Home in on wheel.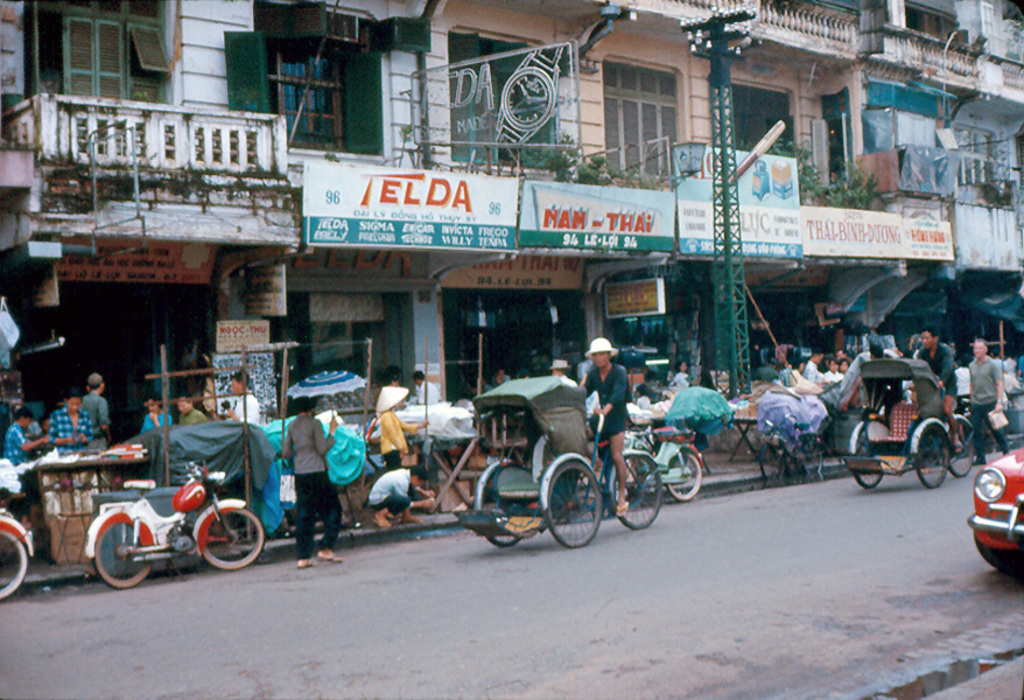
Homed in at x1=611, y1=453, x2=658, y2=525.
